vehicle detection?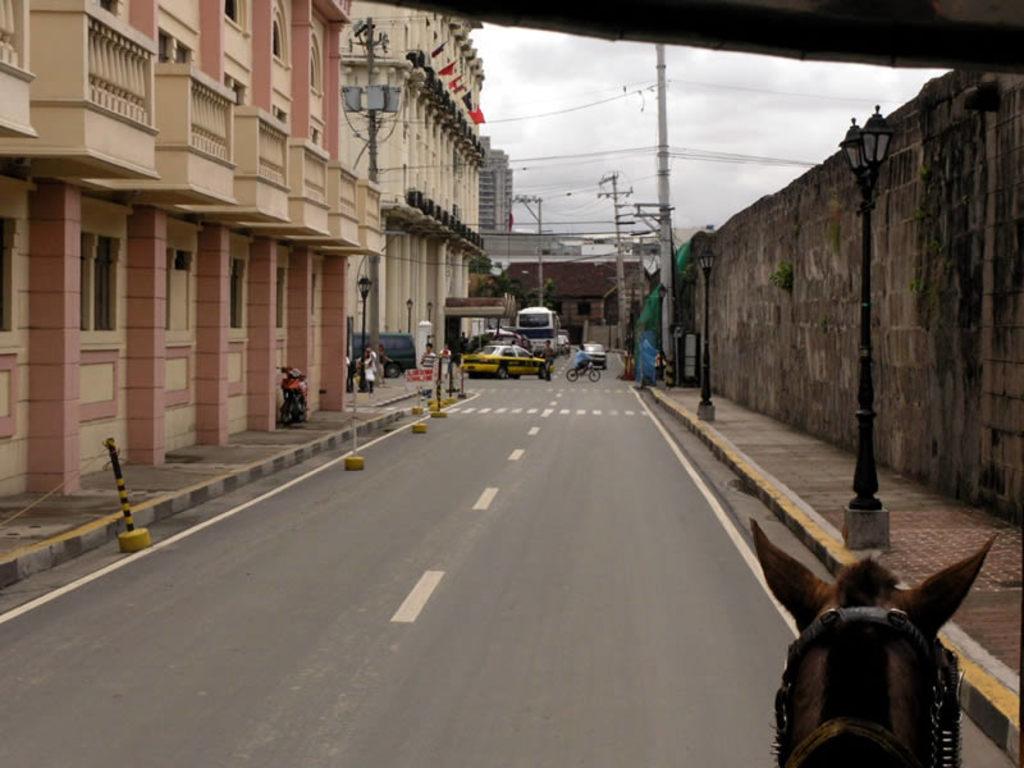
581 343 607 365
